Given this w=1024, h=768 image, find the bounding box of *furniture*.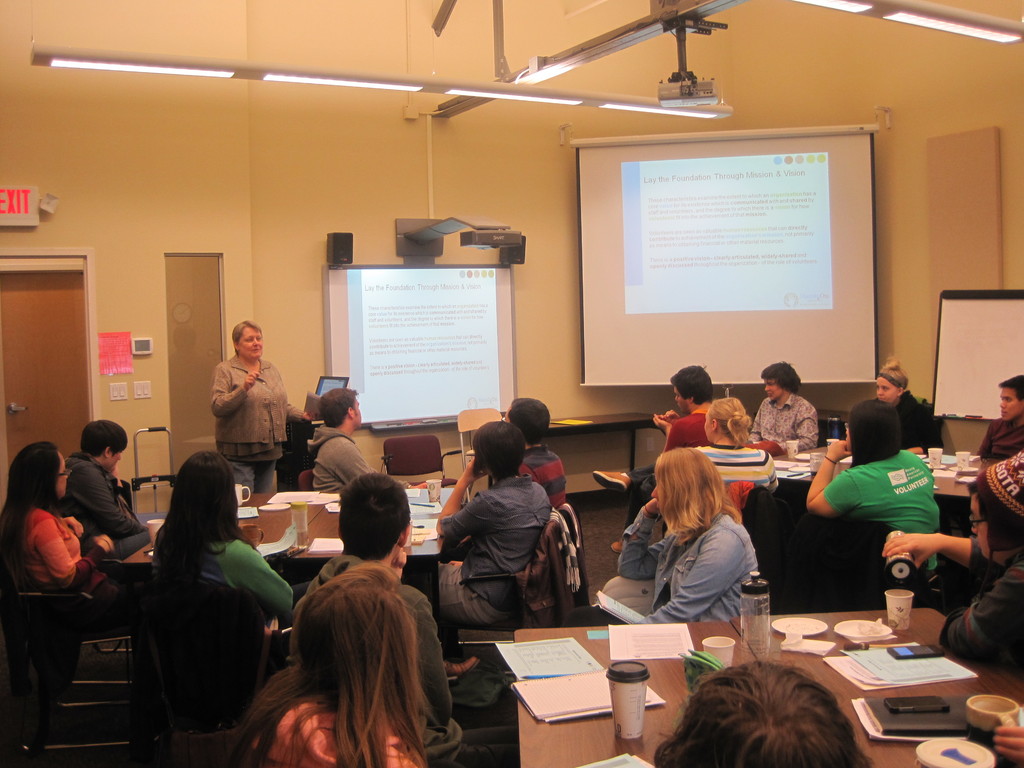
x1=71, y1=512, x2=163, y2=688.
